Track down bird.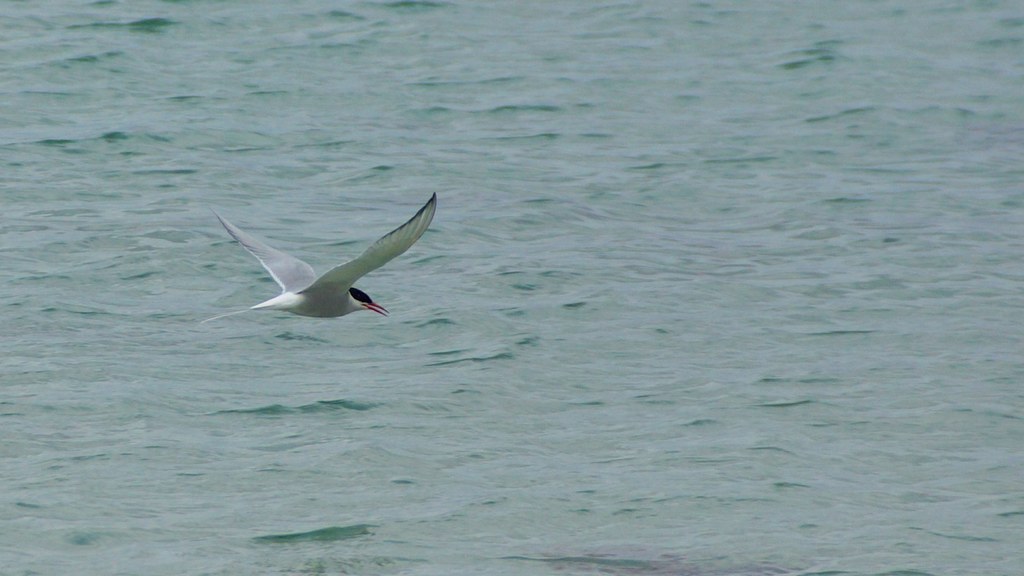
Tracked to detection(210, 179, 432, 333).
